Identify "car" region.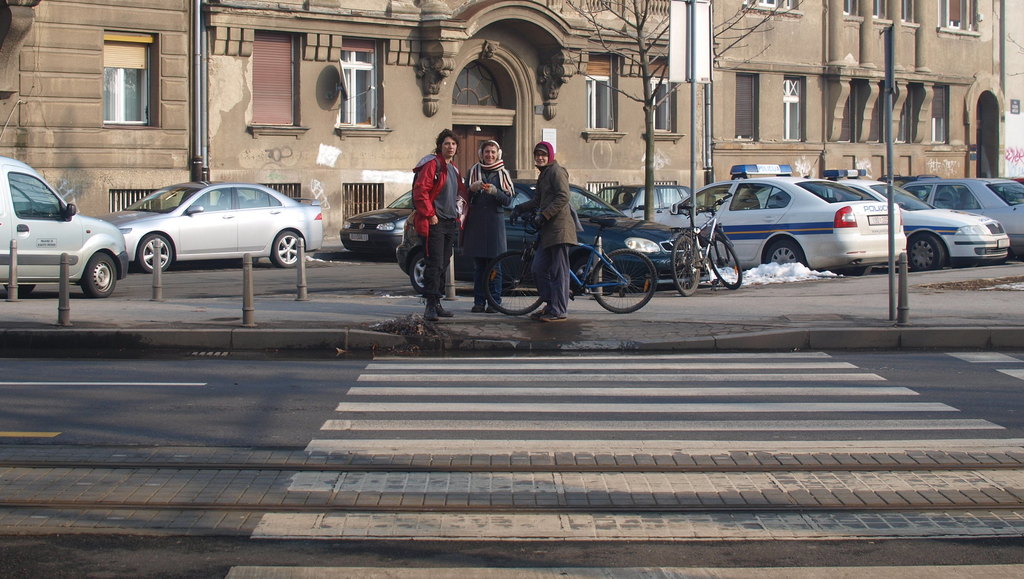
Region: [left=652, top=166, right=906, bottom=280].
